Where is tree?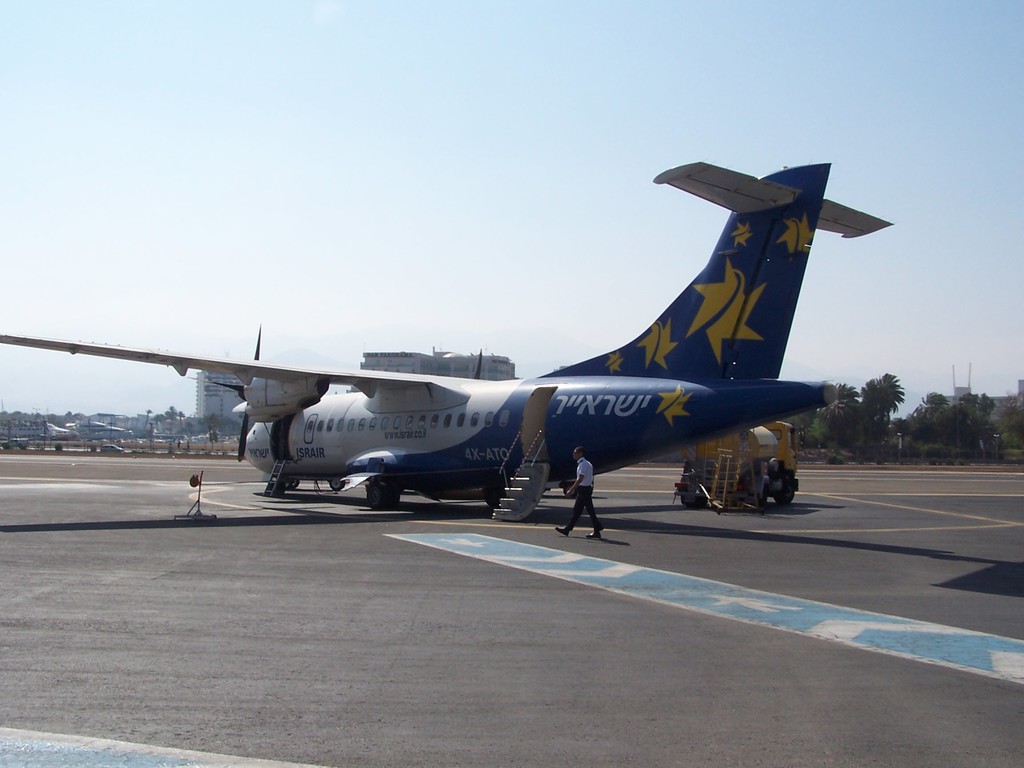
x1=161 y1=403 x2=179 y2=433.
